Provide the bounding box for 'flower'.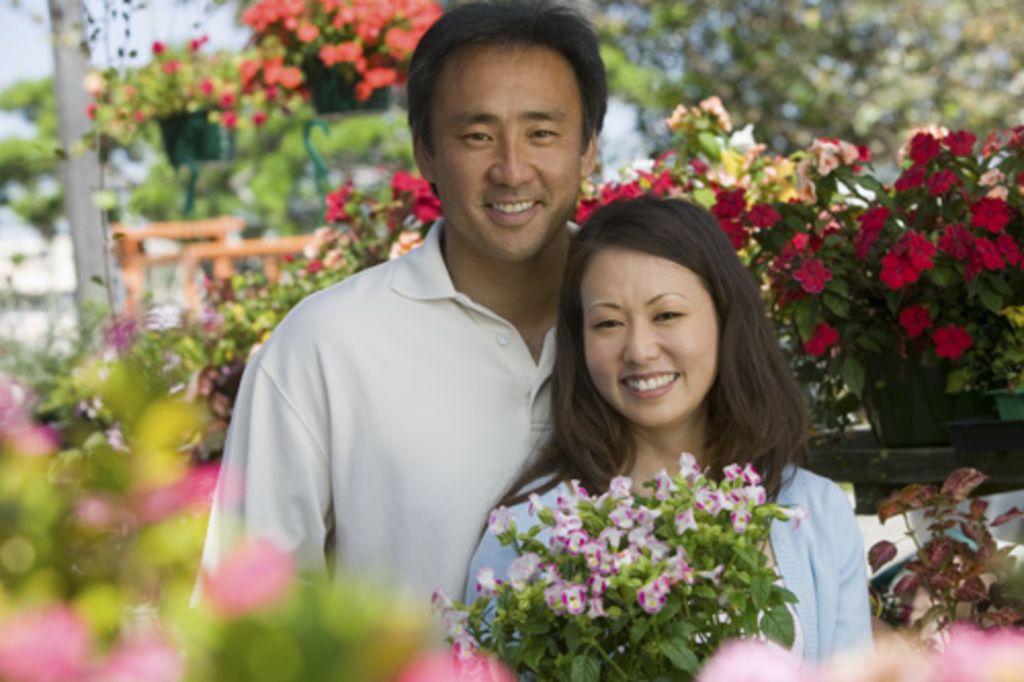
Rect(106, 311, 131, 354).
